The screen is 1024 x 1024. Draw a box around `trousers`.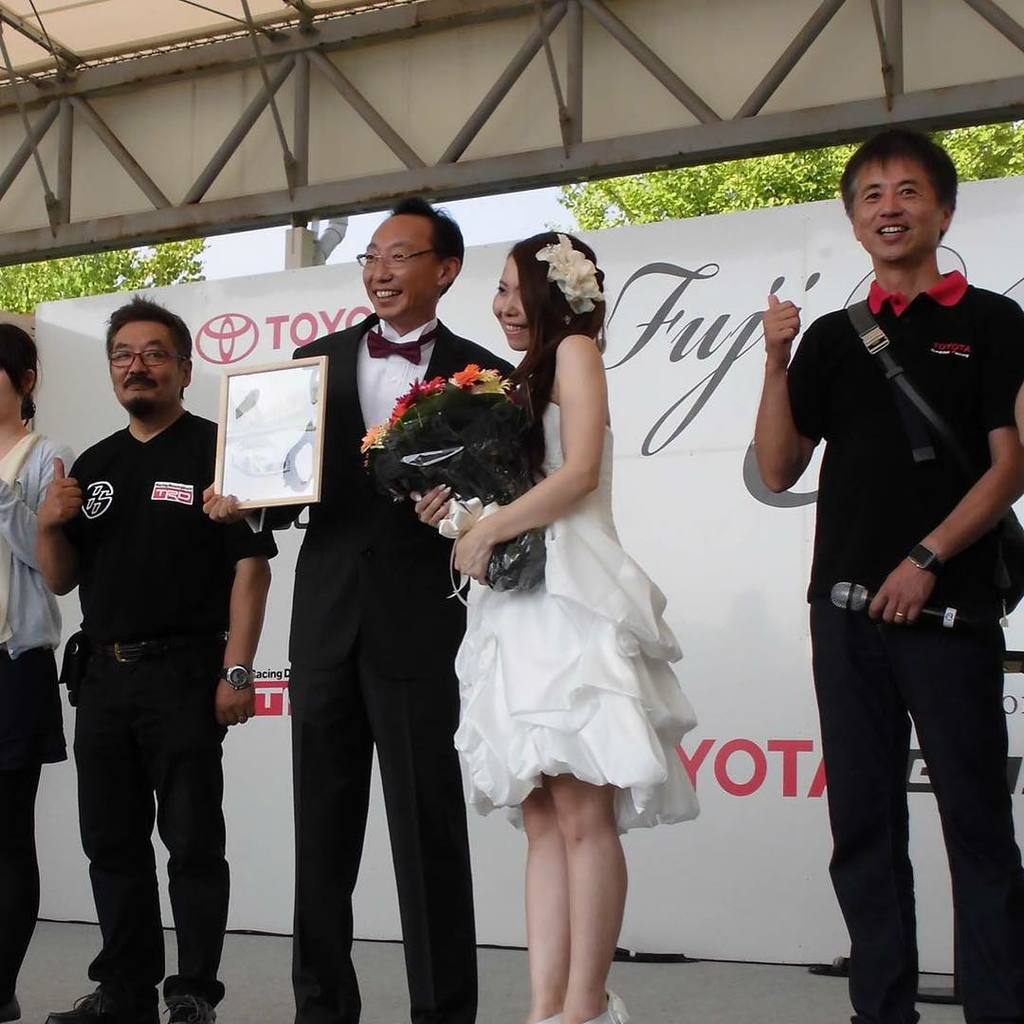
box=[0, 643, 45, 994].
